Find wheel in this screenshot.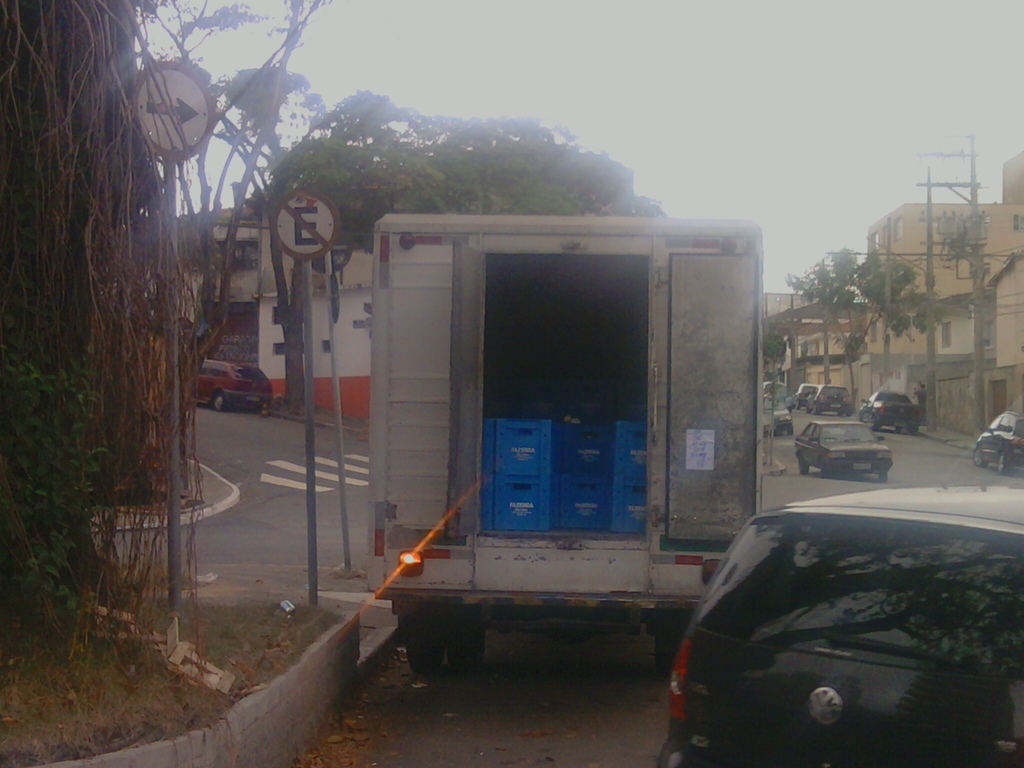
The bounding box for wheel is locate(971, 446, 988, 468).
